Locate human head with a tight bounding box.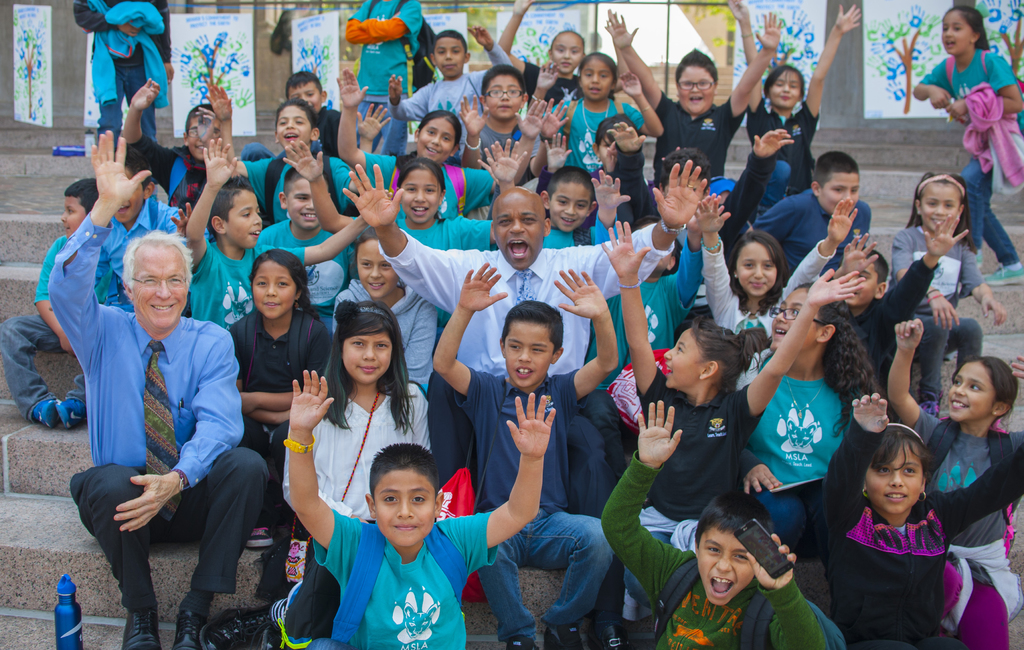
(939, 4, 986, 57).
